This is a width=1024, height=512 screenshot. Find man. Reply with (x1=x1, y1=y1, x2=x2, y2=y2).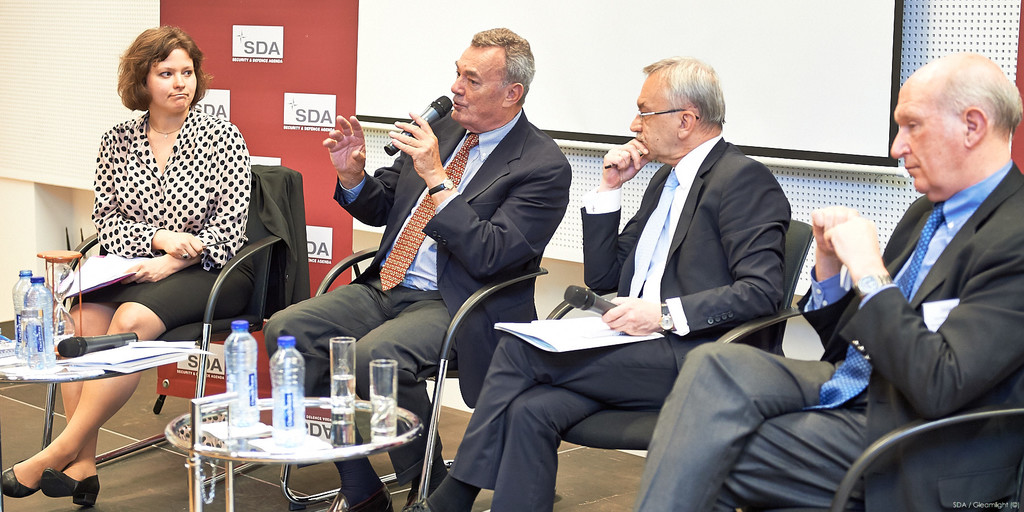
(x1=396, y1=50, x2=789, y2=511).
